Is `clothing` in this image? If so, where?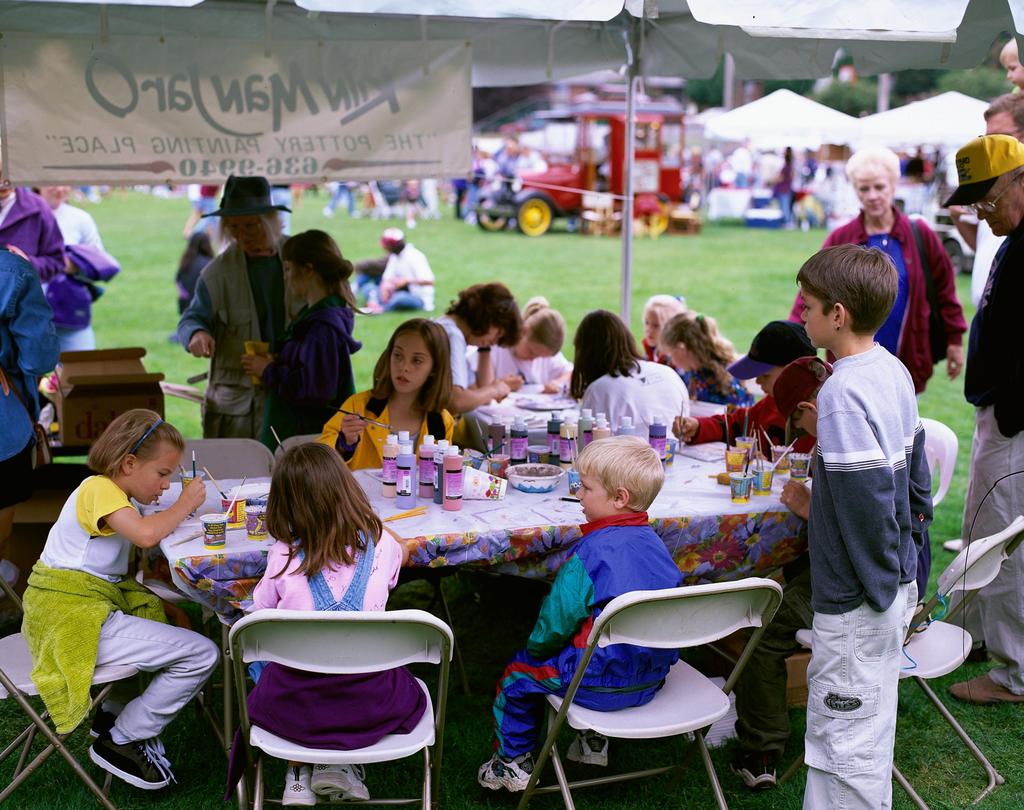
Yes, at left=488, top=507, right=689, bottom=765.
